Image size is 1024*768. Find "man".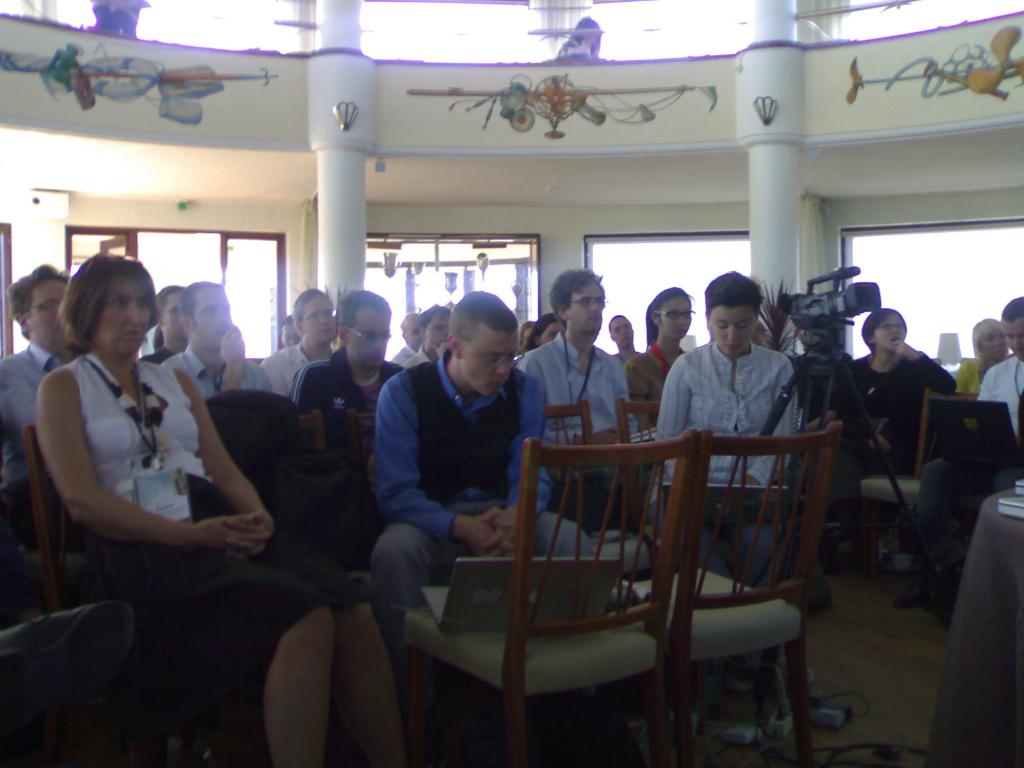
box=[515, 279, 643, 468].
